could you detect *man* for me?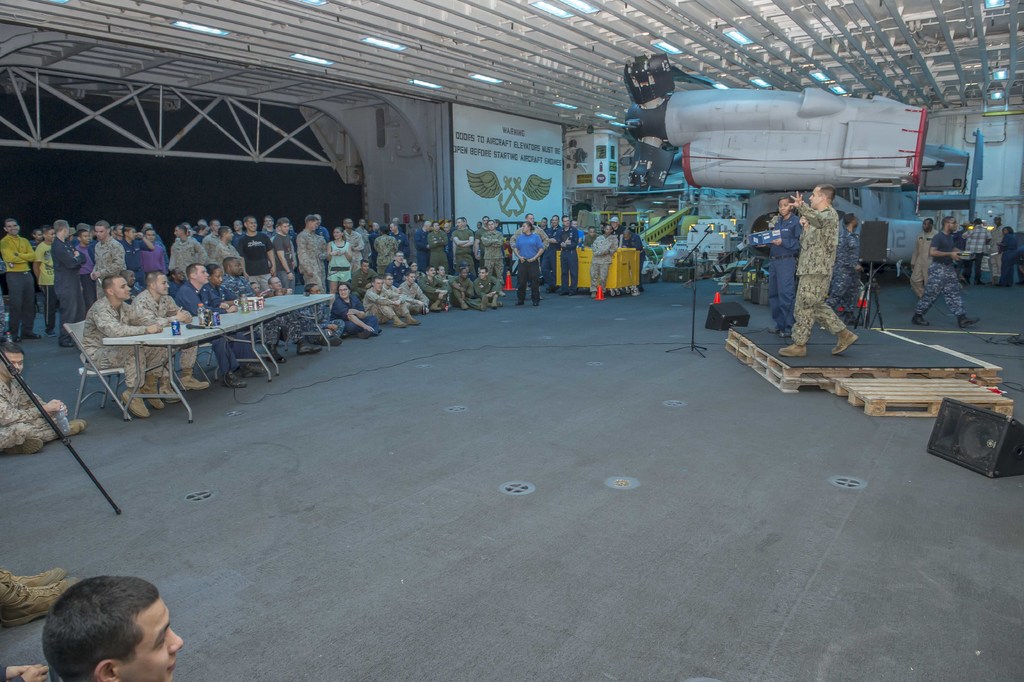
Detection result: [470,270,501,305].
